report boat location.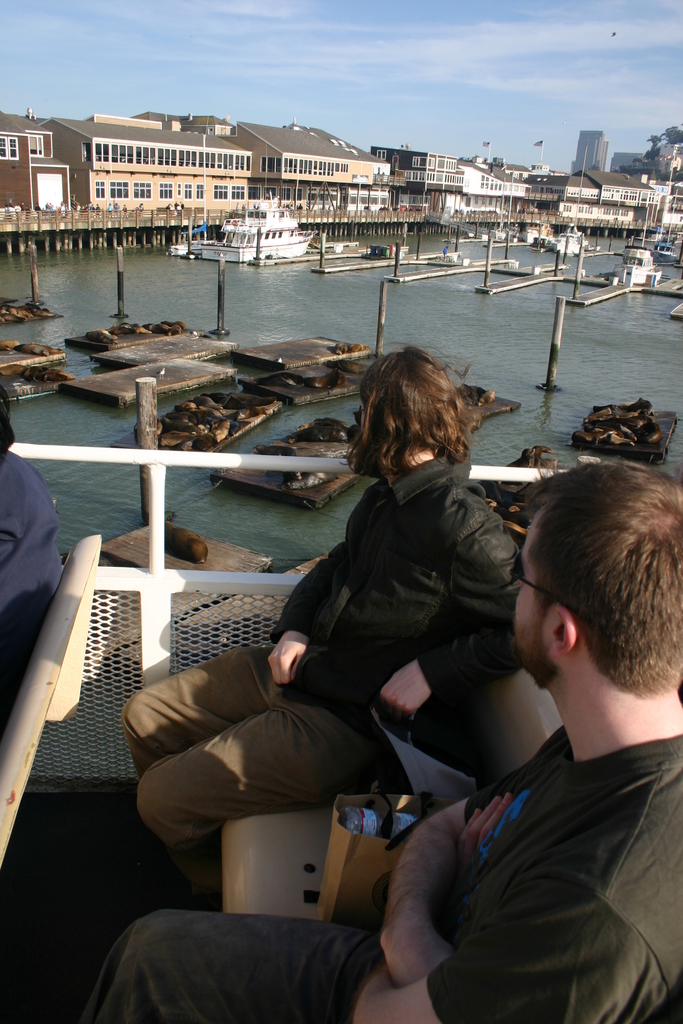
Report: Rect(490, 173, 518, 244).
